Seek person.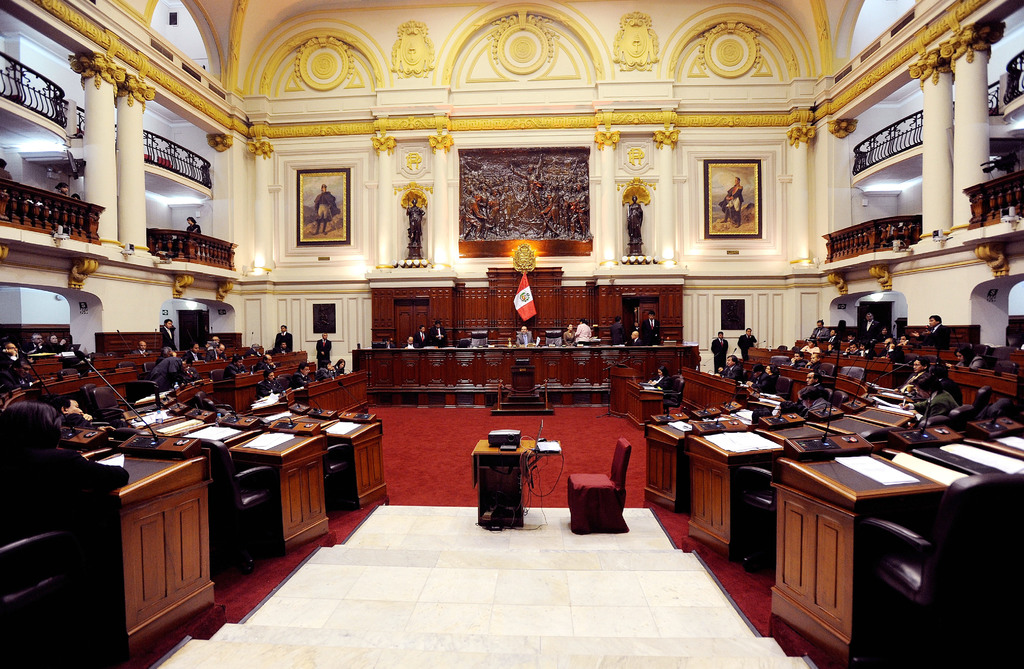
[left=899, top=370, right=955, bottom=429].
